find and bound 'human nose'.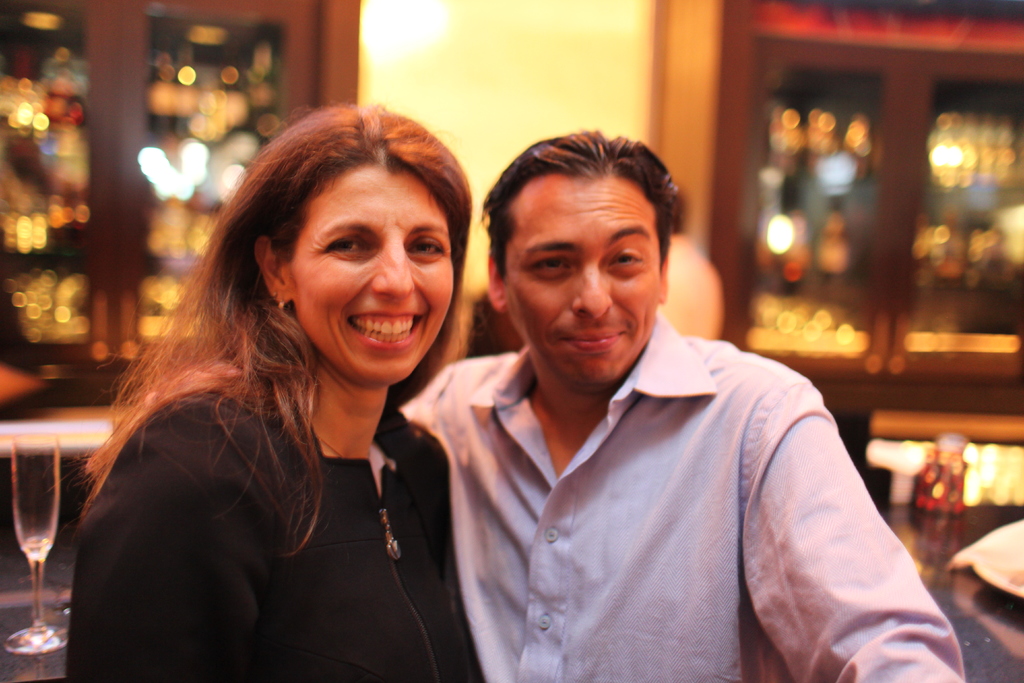
Bound: 371,243,413,297.
